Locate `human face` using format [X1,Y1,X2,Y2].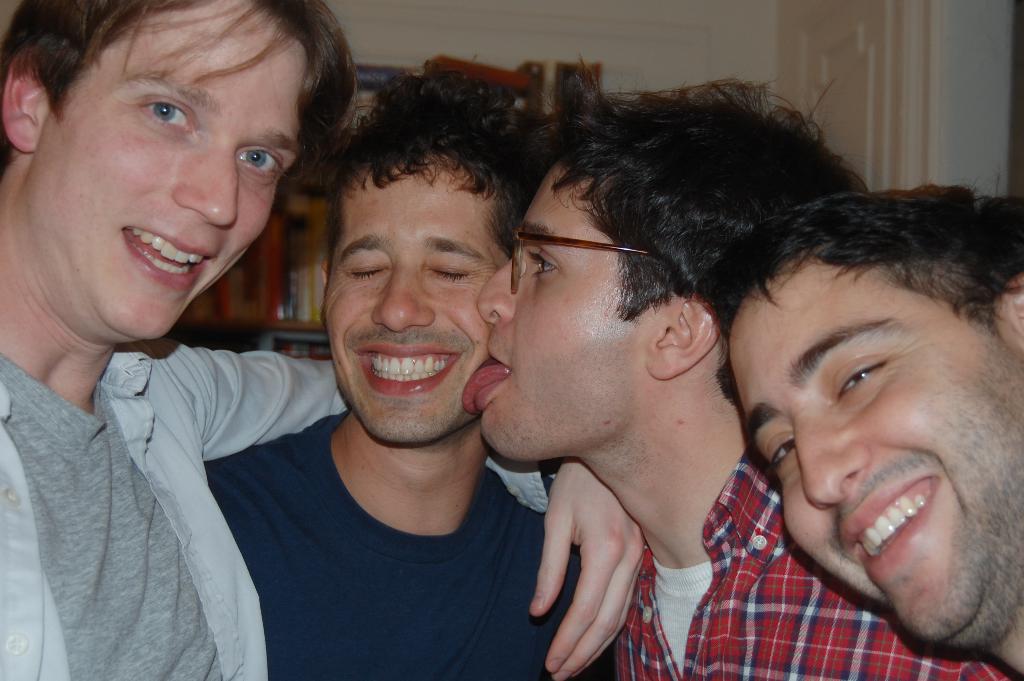
[332,171,507,441].
